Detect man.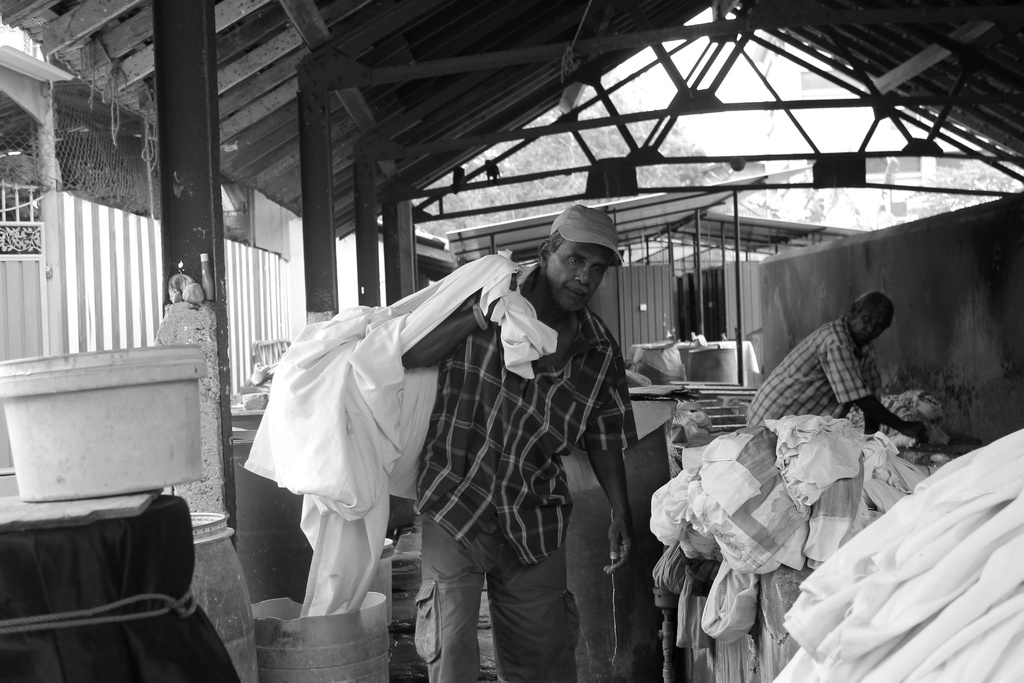
Detected at 775, 286, 927, 448.
